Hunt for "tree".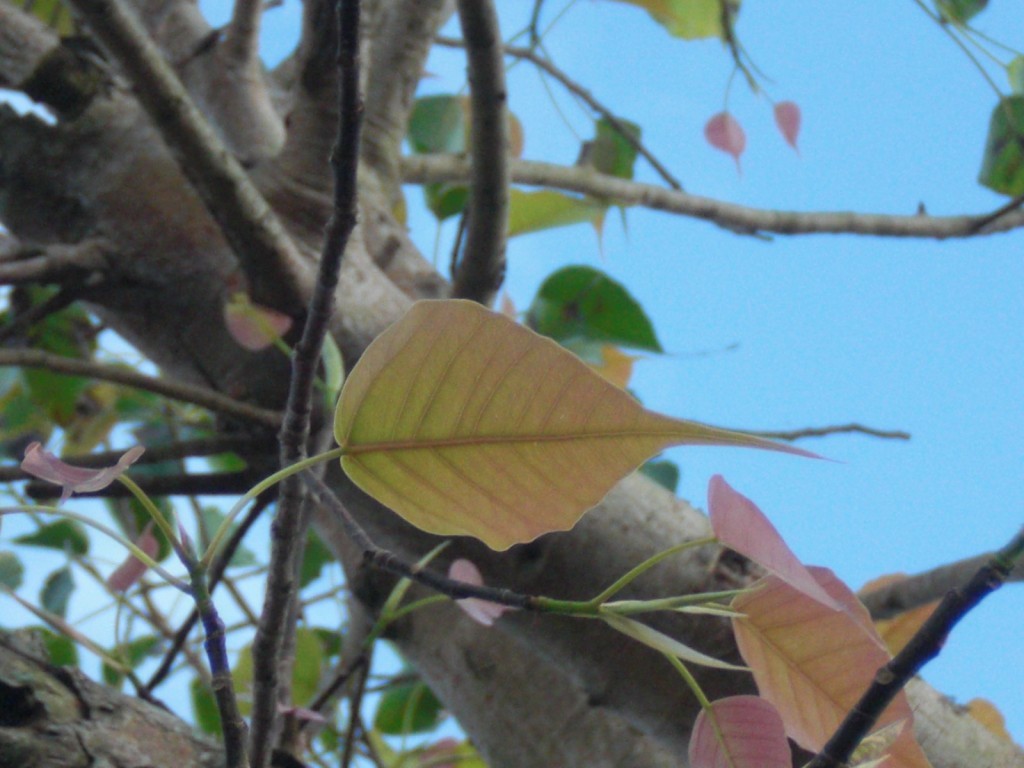
Hunted down at <box>17,15,1023,761</box>.
